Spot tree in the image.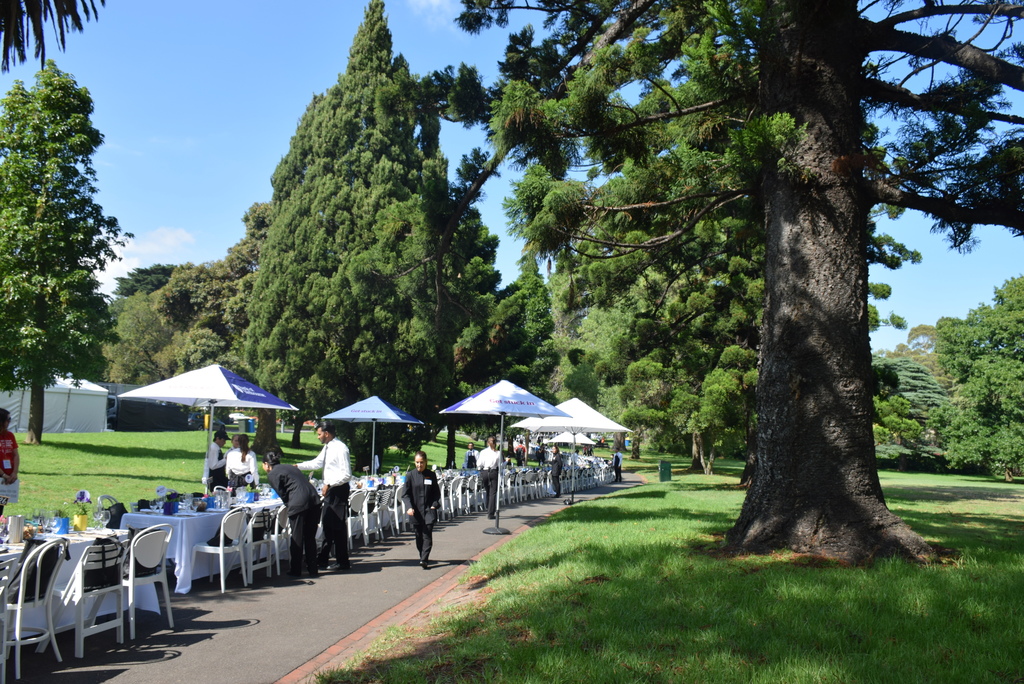
tree found at bbox=(499, 253, 549, 400).
